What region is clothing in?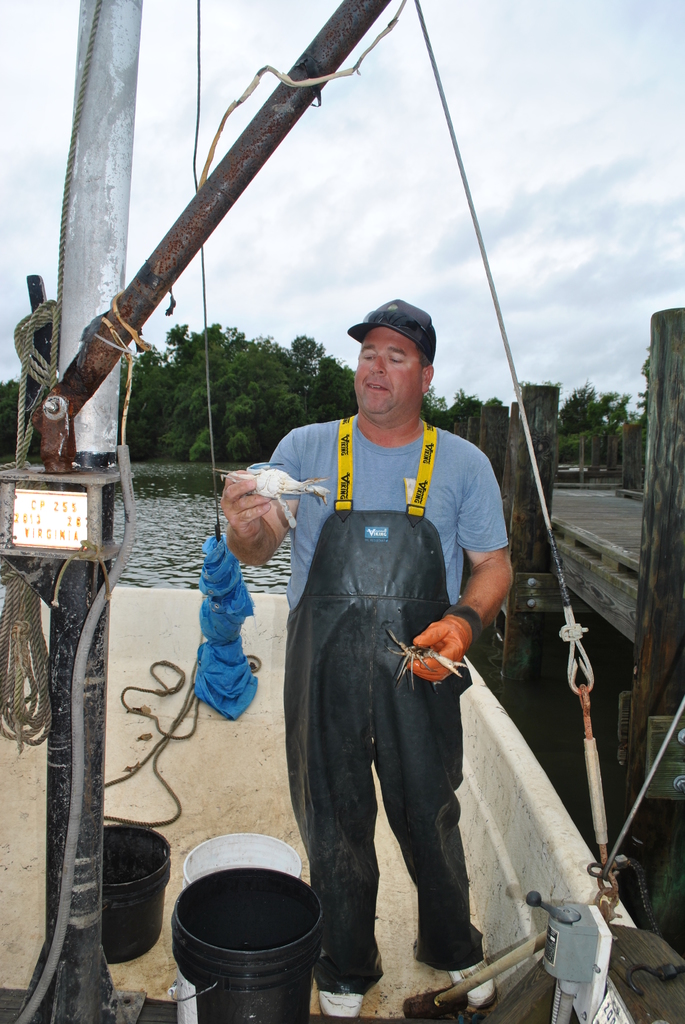
(left=270, top=385, right=497, bottom=927).
